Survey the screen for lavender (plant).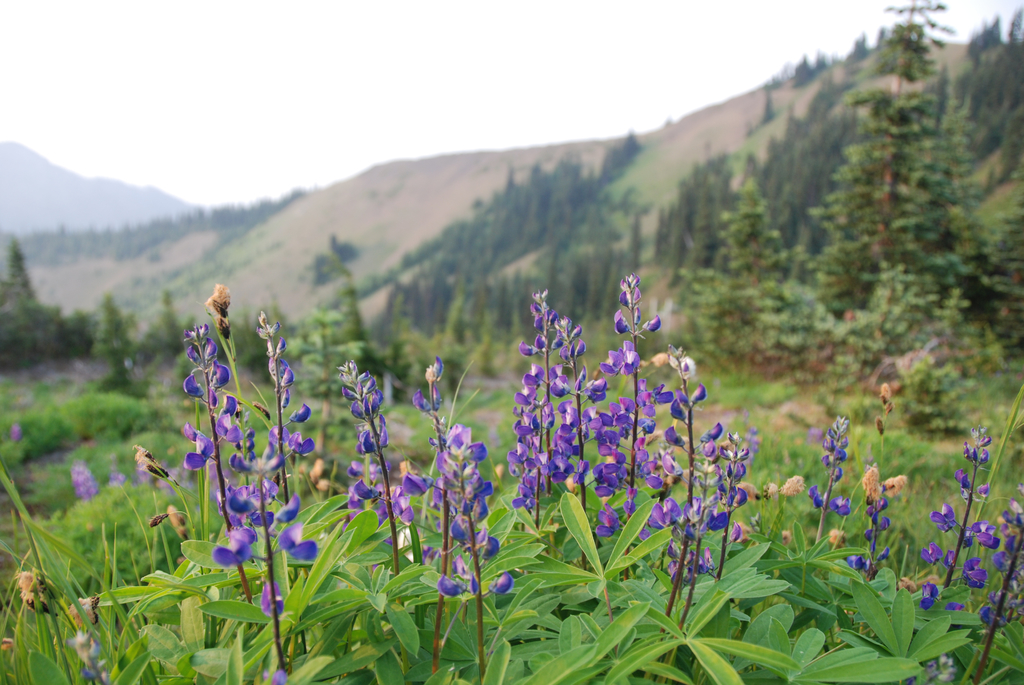
Survey found: bbox(520, 281, 563, 478).
